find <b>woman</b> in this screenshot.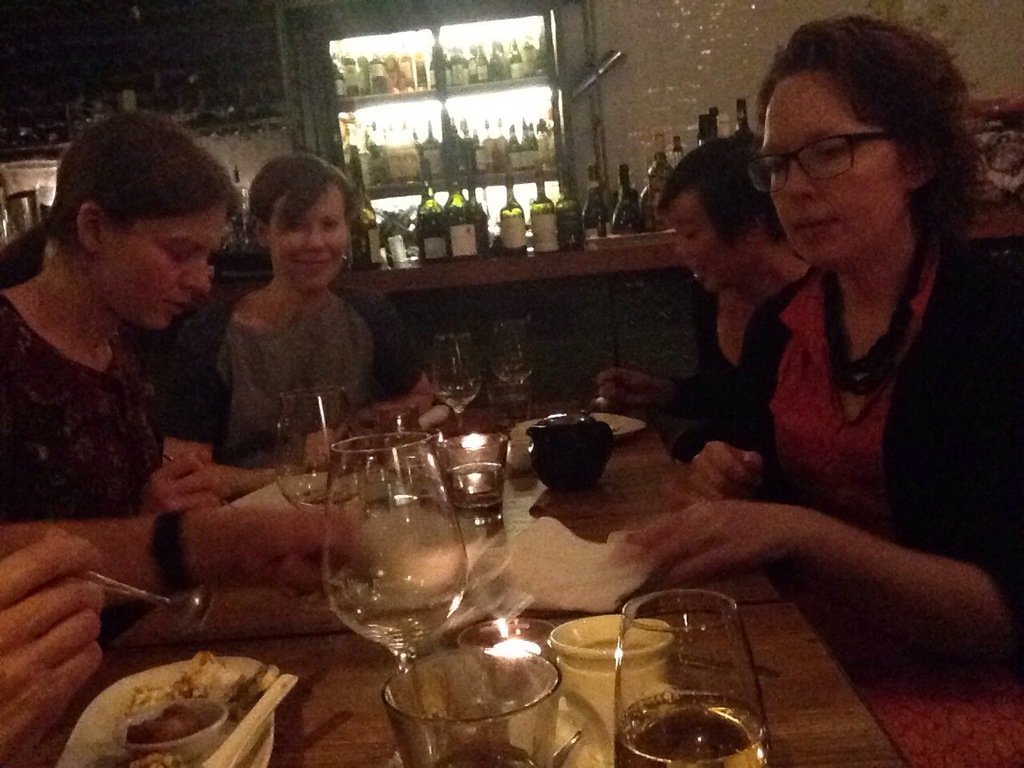
The bounding box for <b>woman</b> is 610,9,1023,686.
